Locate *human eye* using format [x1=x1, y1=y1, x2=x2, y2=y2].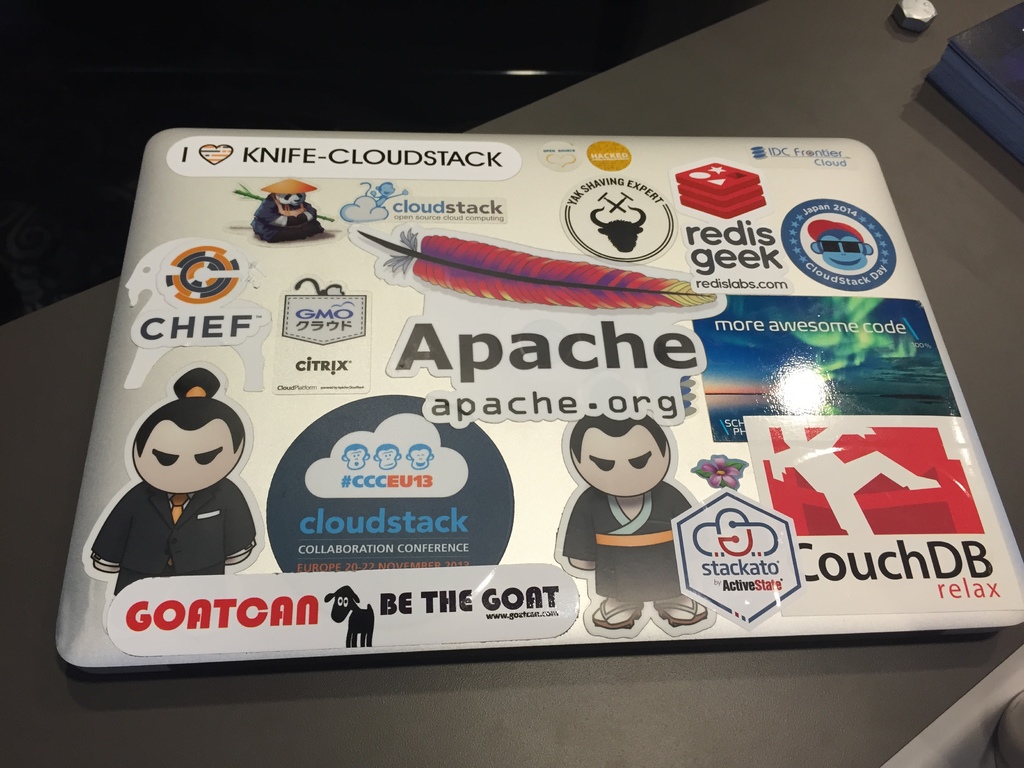
[x1=190, y1=445, x2=223, y2=463].
